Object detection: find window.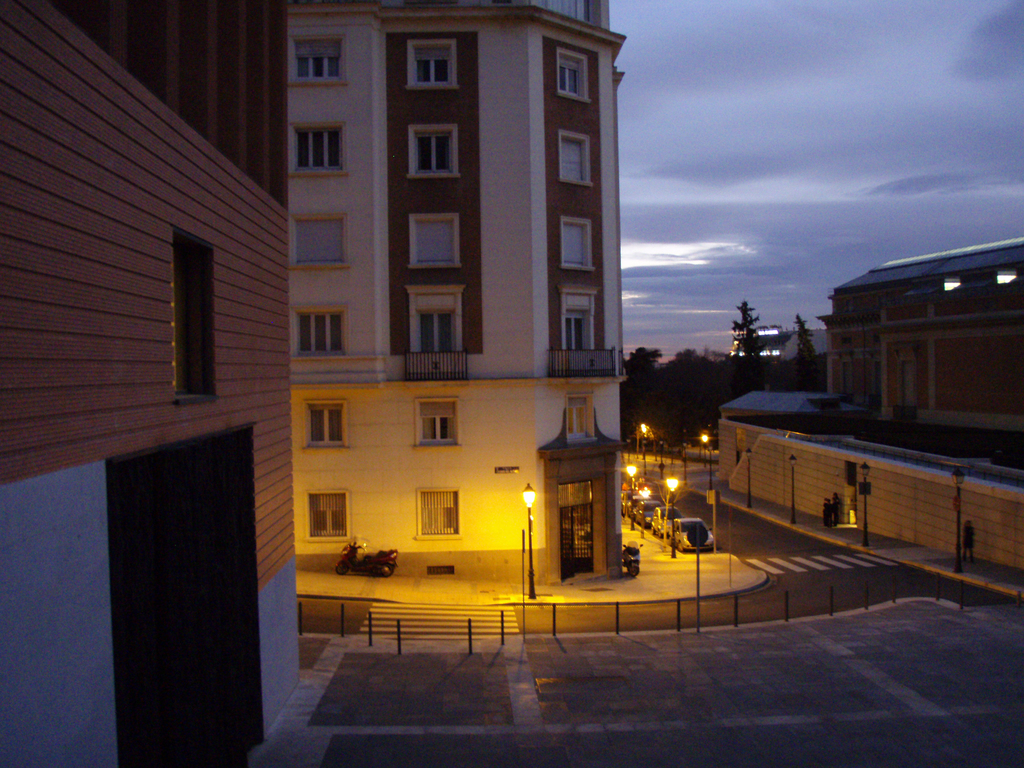
(x1=554, y1=285, x2=600, y2=361).
